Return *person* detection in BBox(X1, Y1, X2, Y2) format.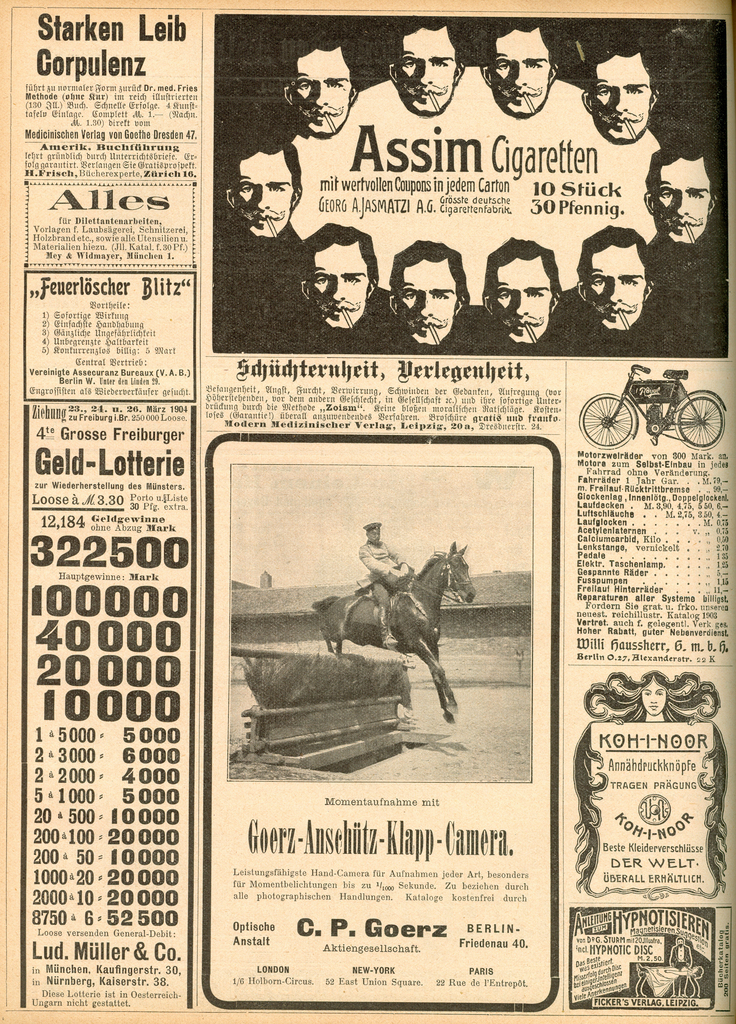
BBox(360, 516, 406, 644).
